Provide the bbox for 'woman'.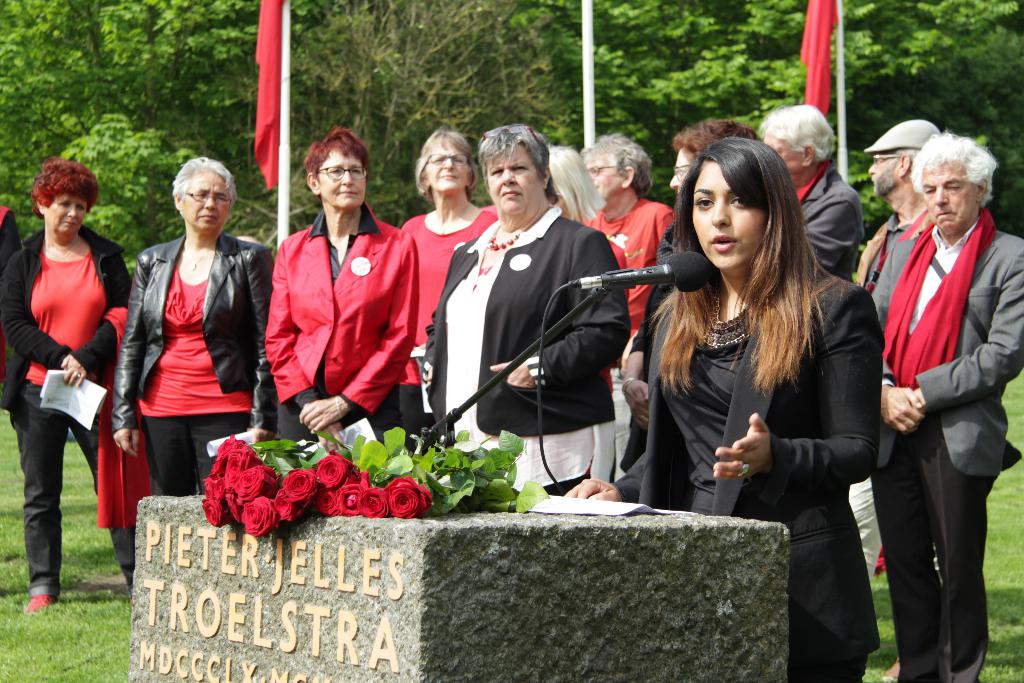
{"x1": 579, "y1": 133, "x2": 675, "y2": 342}.
